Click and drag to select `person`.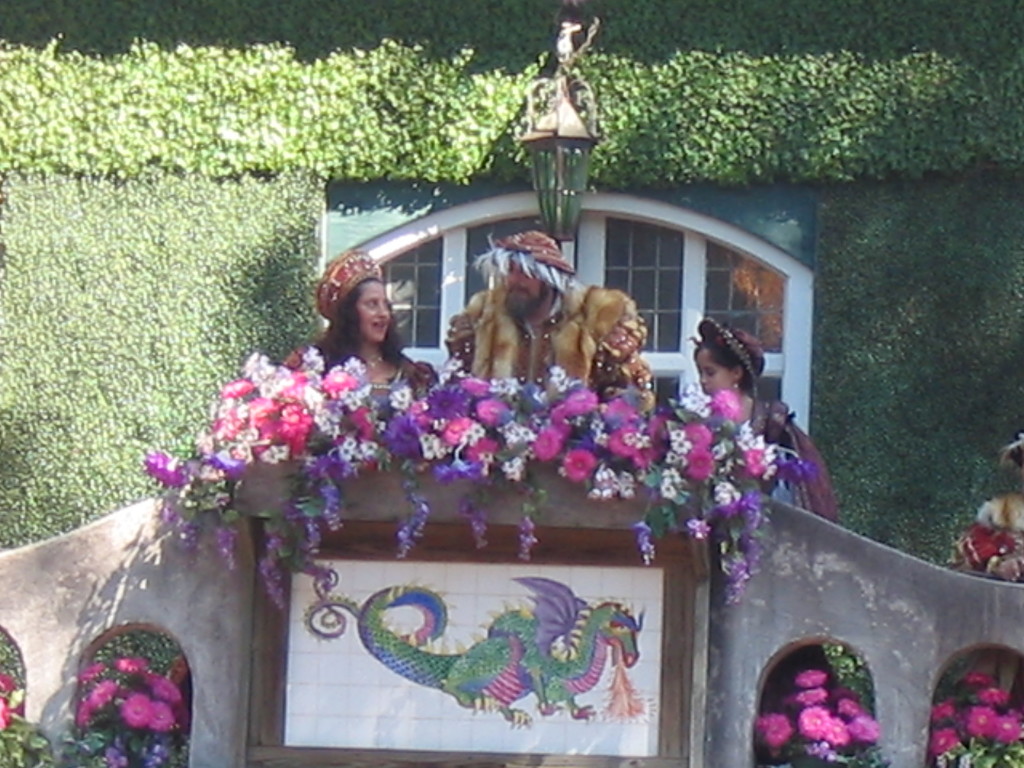
Selection: locate(684, 315, 840, 767).
